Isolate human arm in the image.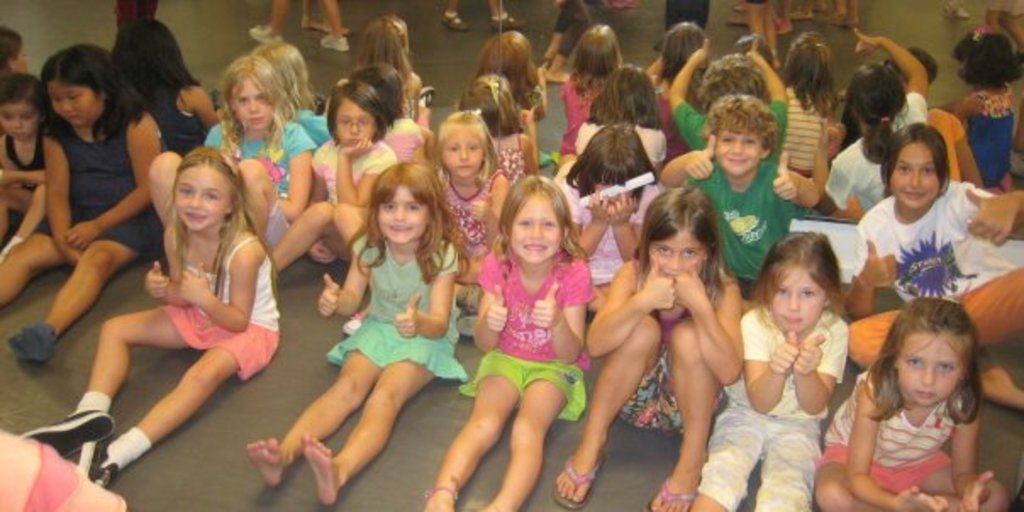
Isolated region: left=395, top=248, right=461, bottom=337.
